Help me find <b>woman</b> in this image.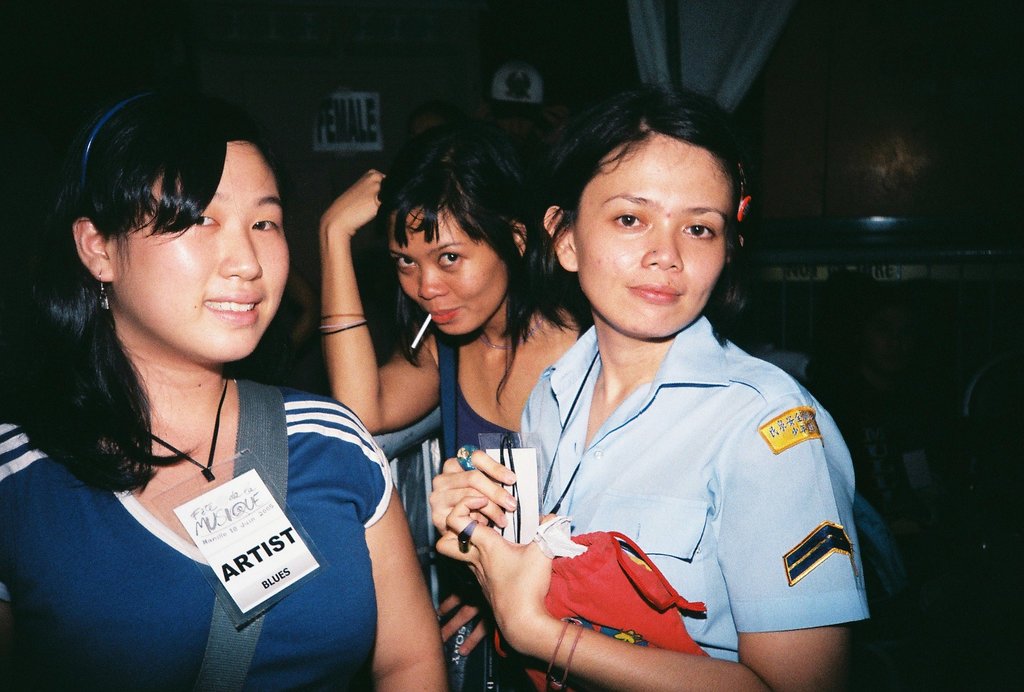
Found it: crop(315, 140, 598, 469).
